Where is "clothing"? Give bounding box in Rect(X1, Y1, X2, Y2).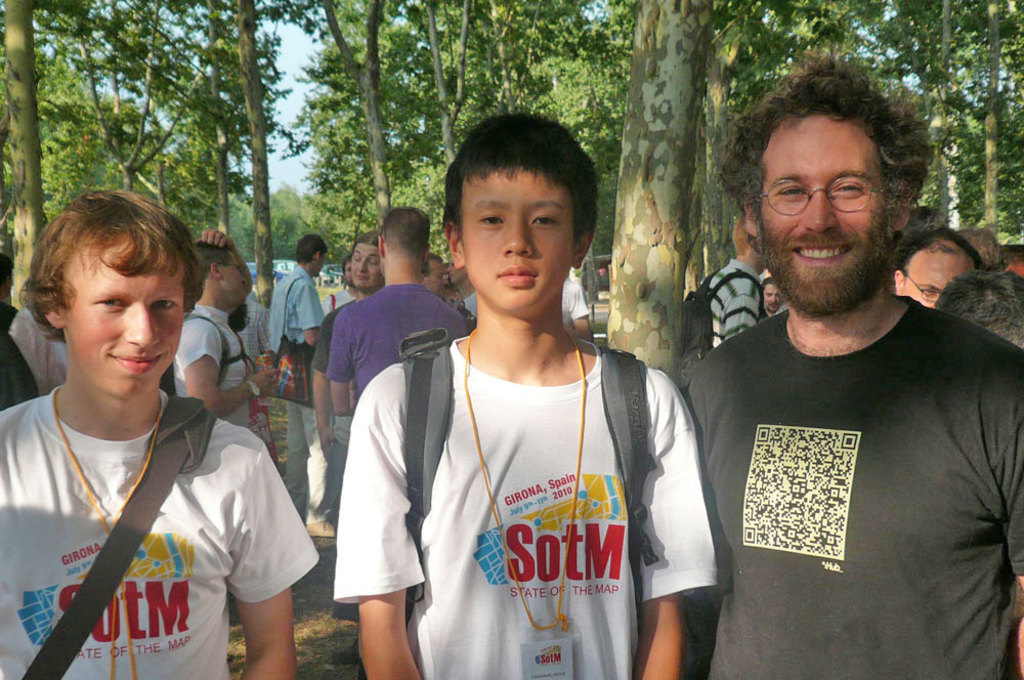
Rect(328, 286, 473, 412).
